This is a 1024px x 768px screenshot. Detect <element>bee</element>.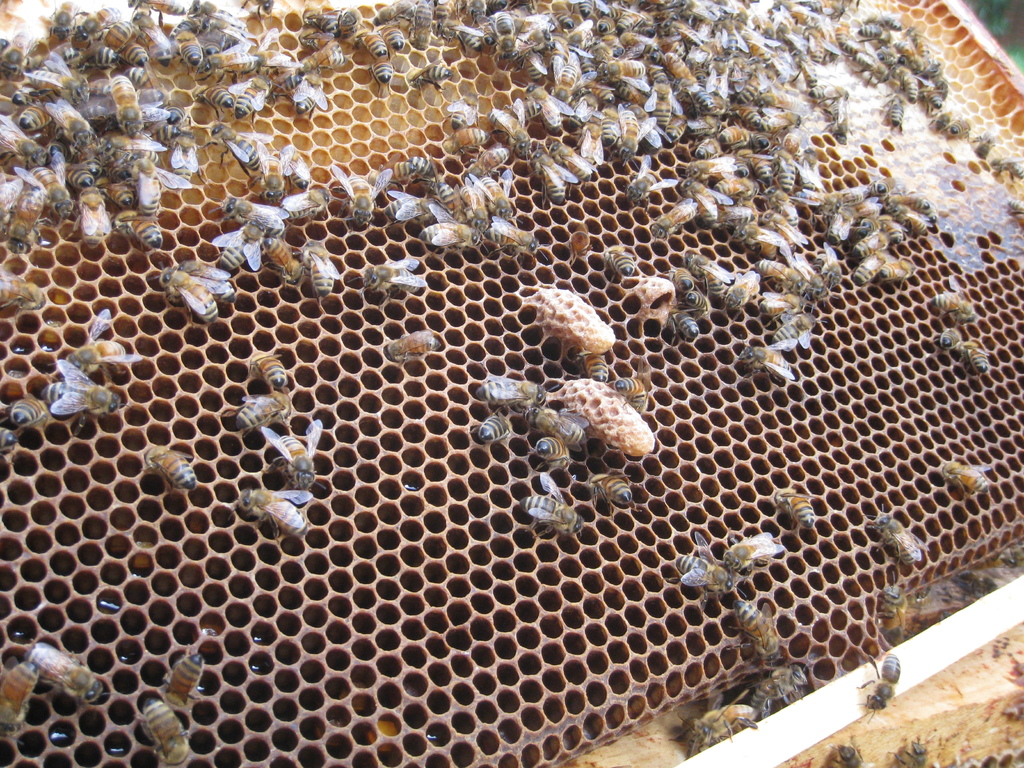
113, 38, 147, 74.
